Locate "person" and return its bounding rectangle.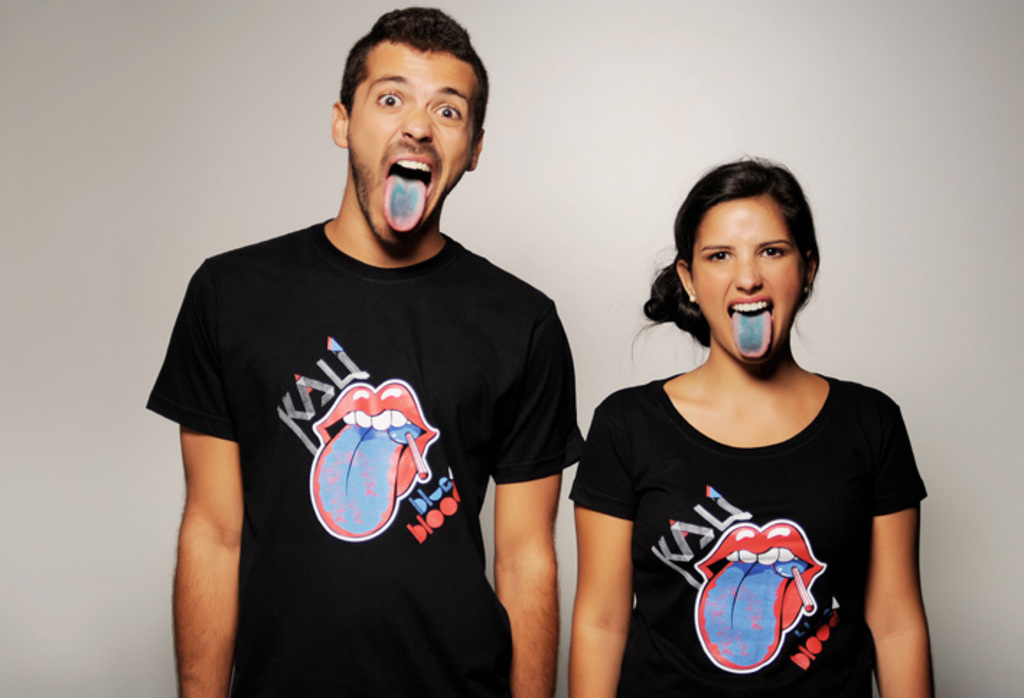
x1=147 y1=23 x2=601 y2=697.
